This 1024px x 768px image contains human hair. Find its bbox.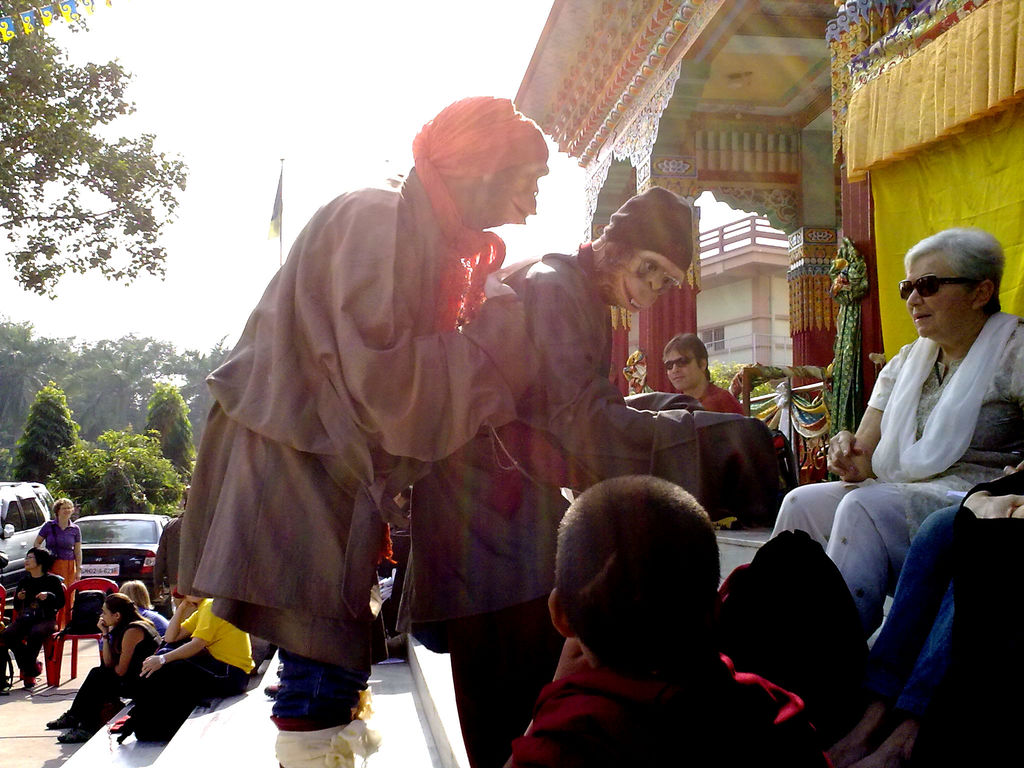
[x1=907, y1=227, x2=1006, y2=314].
